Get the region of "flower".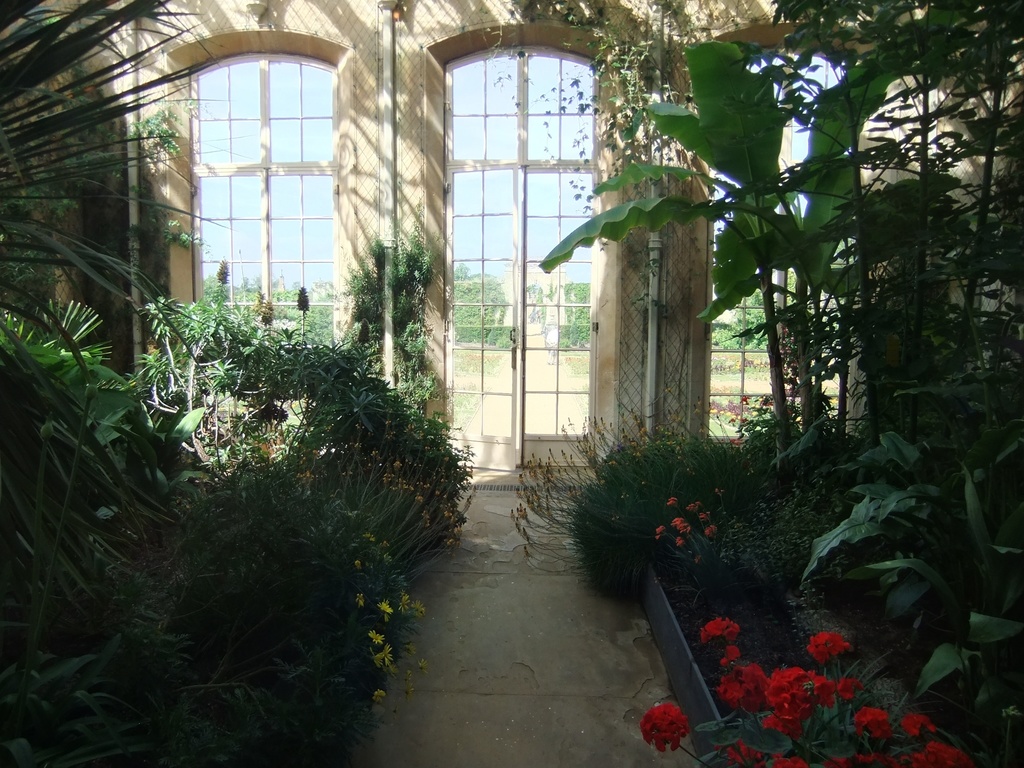
[779, 756, 806, 767].
